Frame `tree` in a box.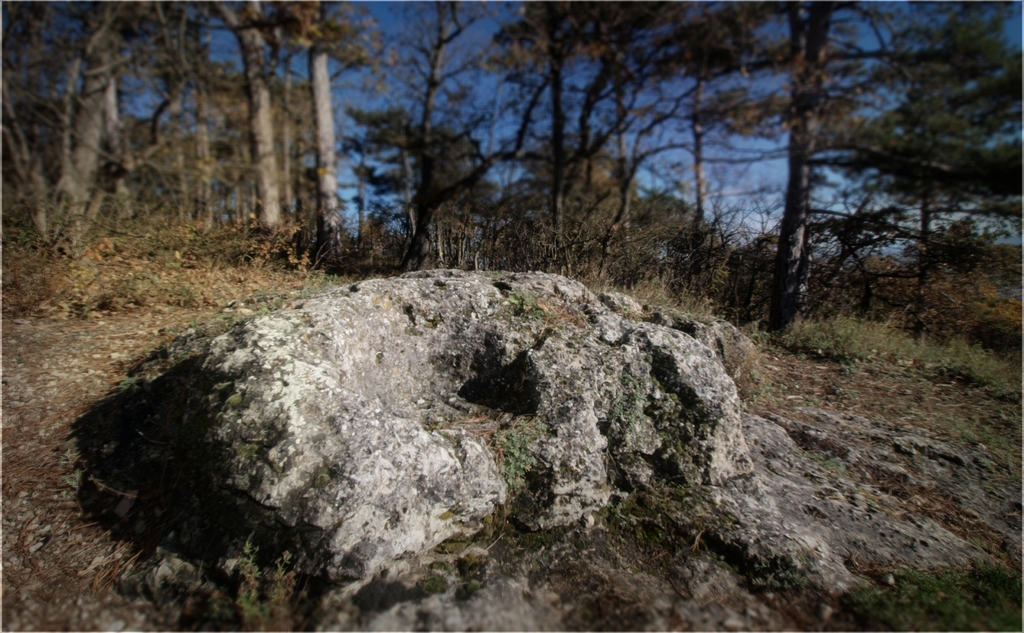
[left=345, top=0, right=513, bottom=234].
